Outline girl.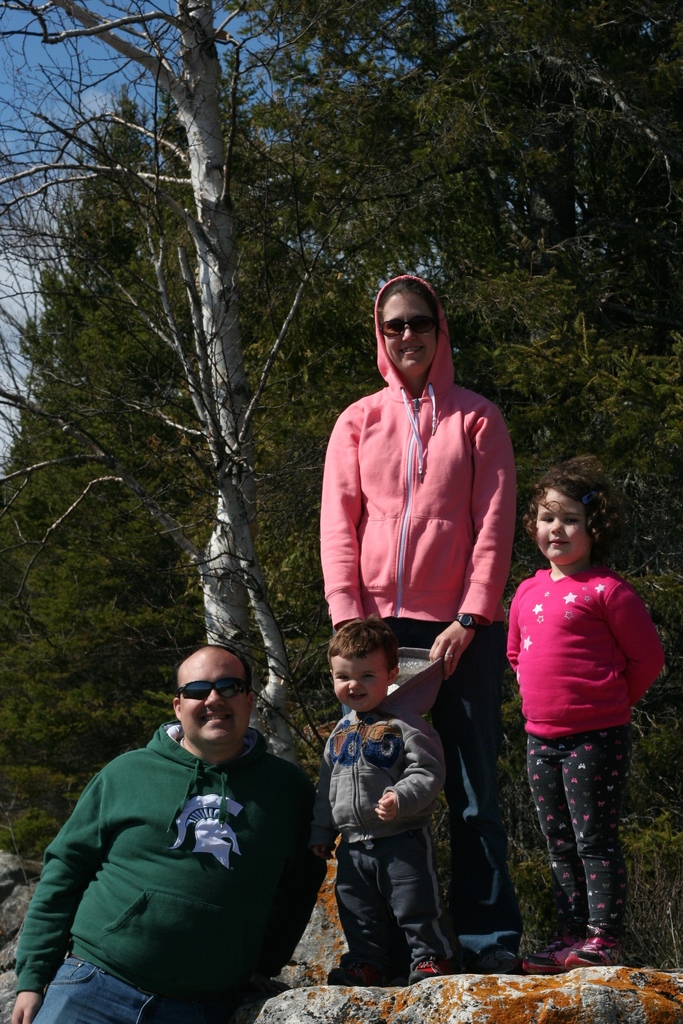
Outline: l=504, t=465, r=667, b=975.
